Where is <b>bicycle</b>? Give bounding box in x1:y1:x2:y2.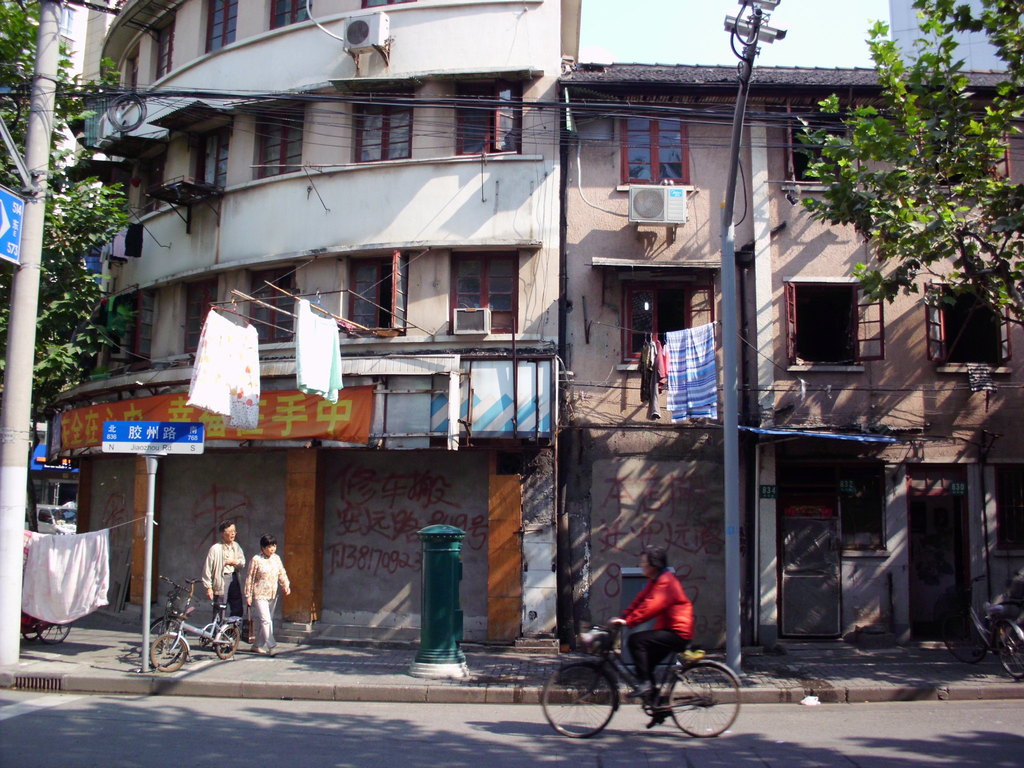
541:605:744:750.
